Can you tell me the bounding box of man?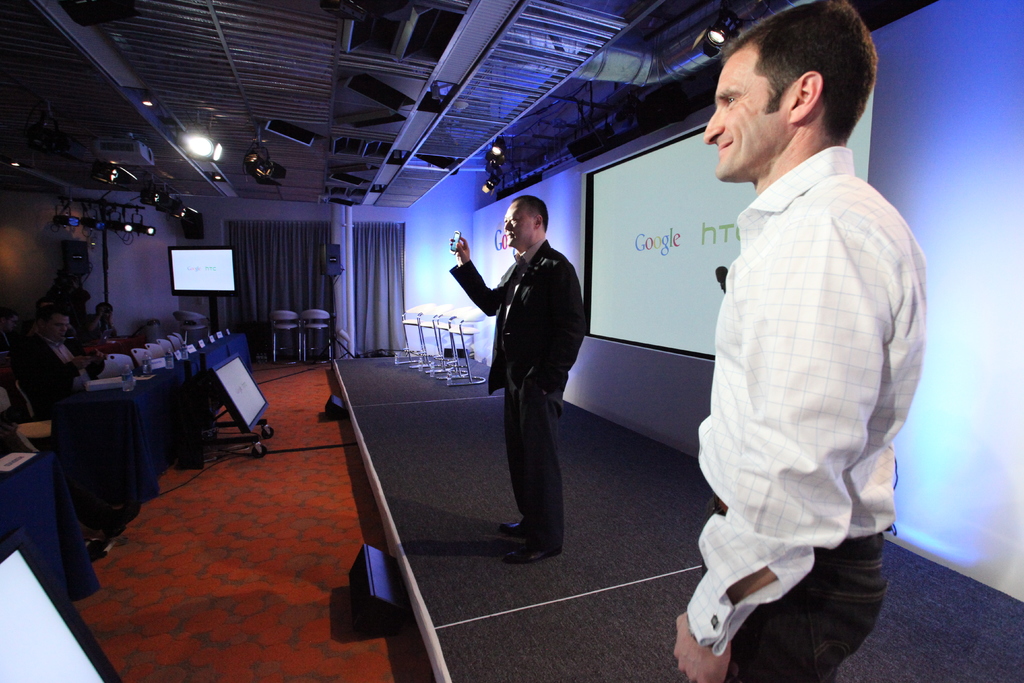
left=31, top=311, right=107, bottom=397.
